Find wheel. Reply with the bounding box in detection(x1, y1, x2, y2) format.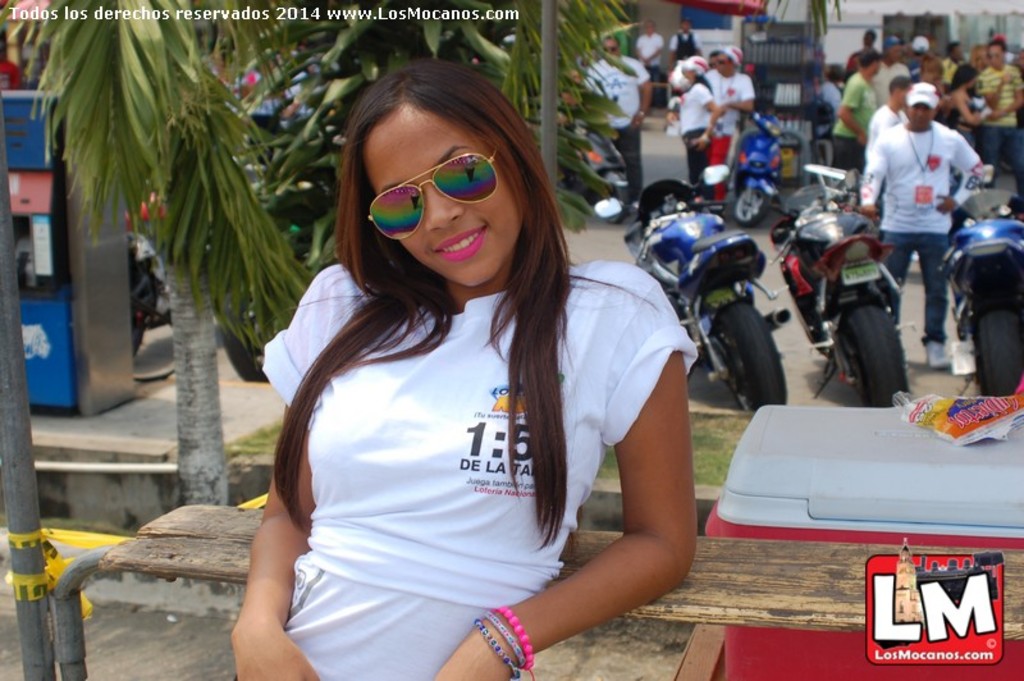
detection(714, 294, 783, 417).
